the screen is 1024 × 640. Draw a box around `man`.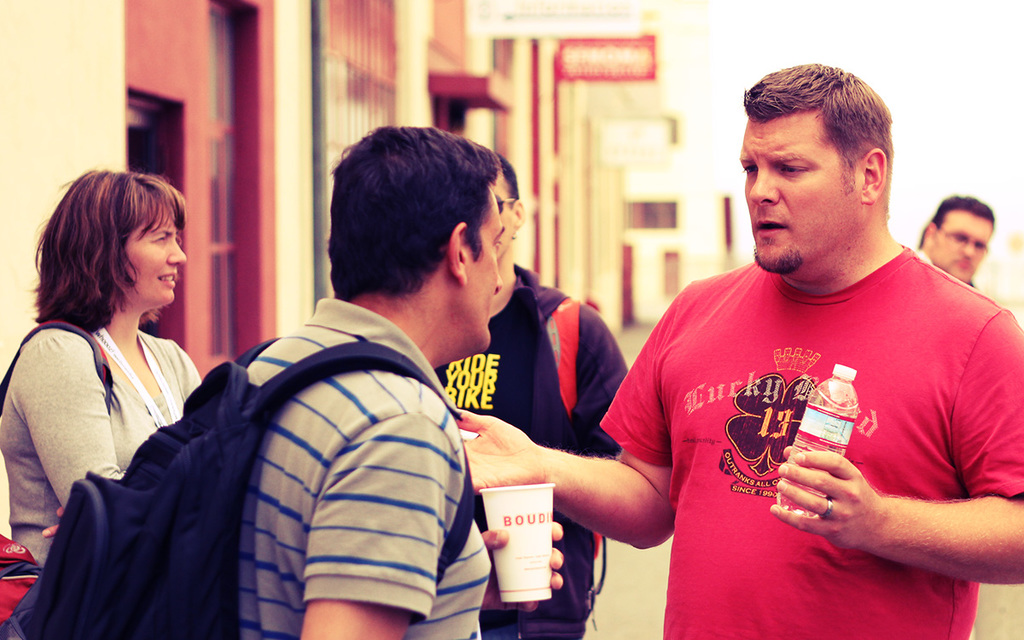
[x1=534, y1=75, x2=1020, y2=635].
